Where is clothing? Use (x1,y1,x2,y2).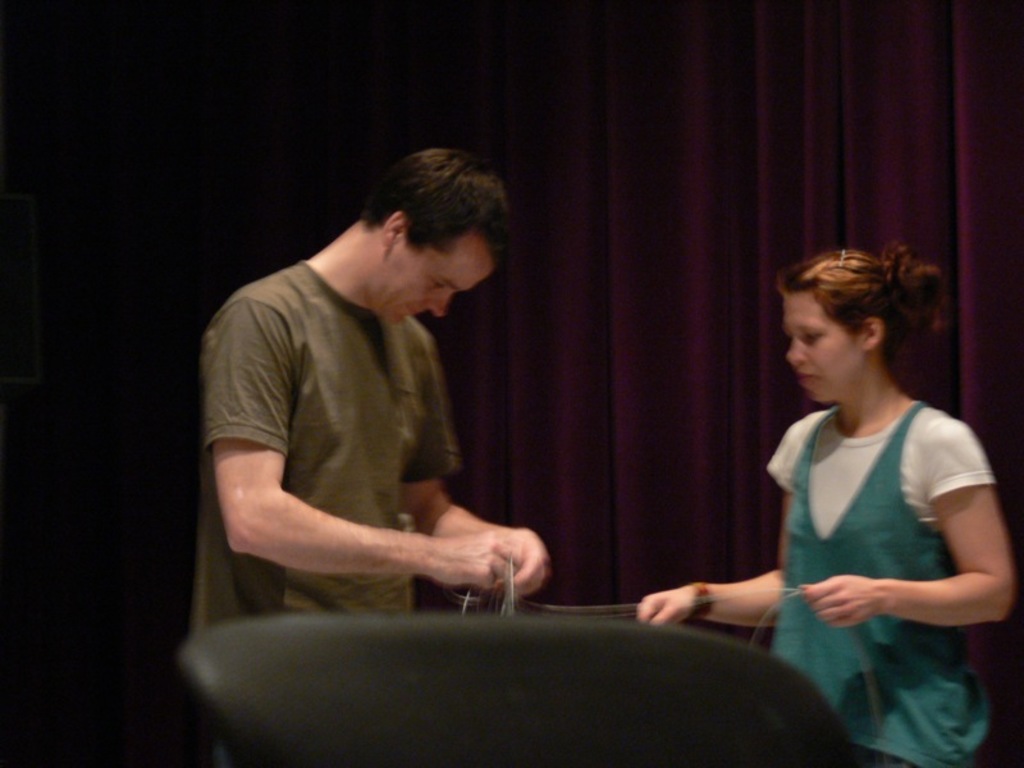
(765,399,995,767).
